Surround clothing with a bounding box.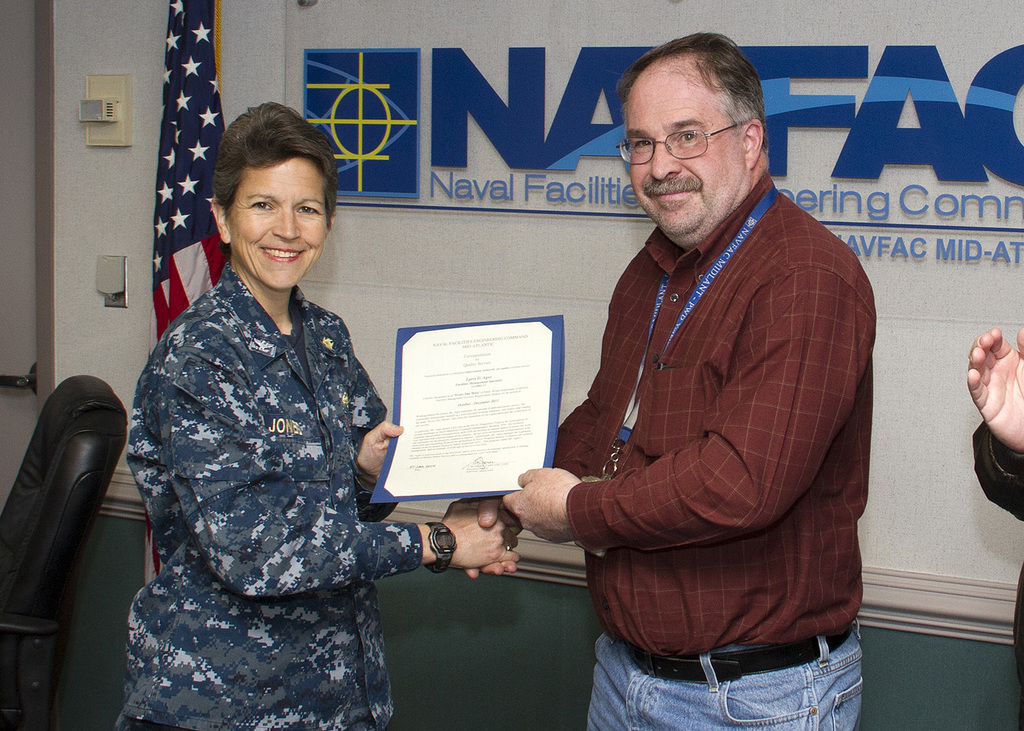
548,172,874,730.
